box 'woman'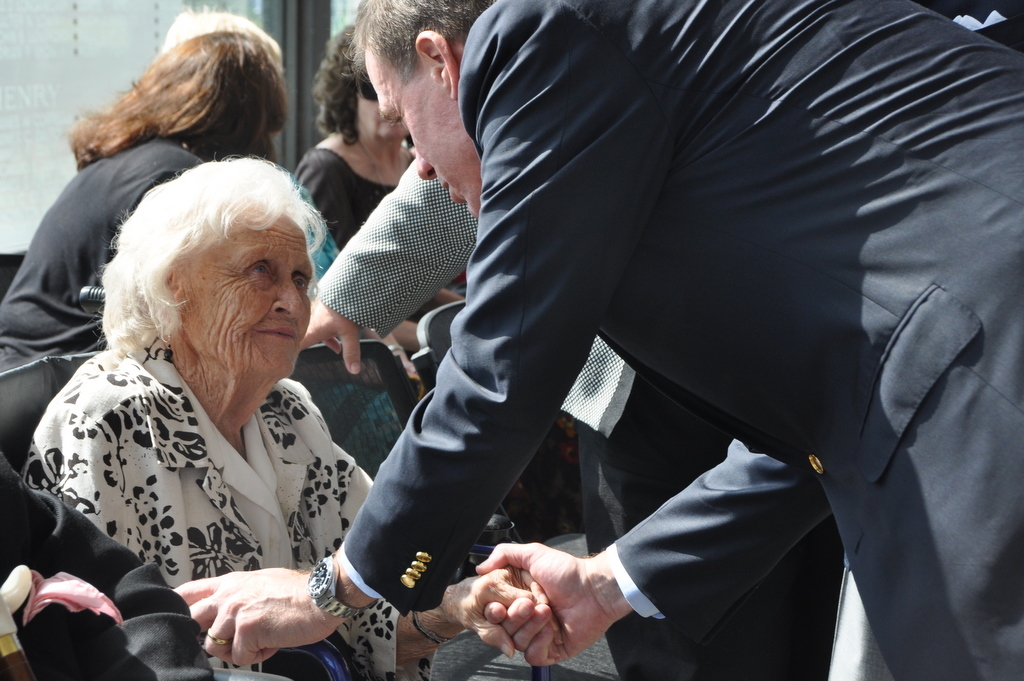
crop(24, 147, 558, 680)
